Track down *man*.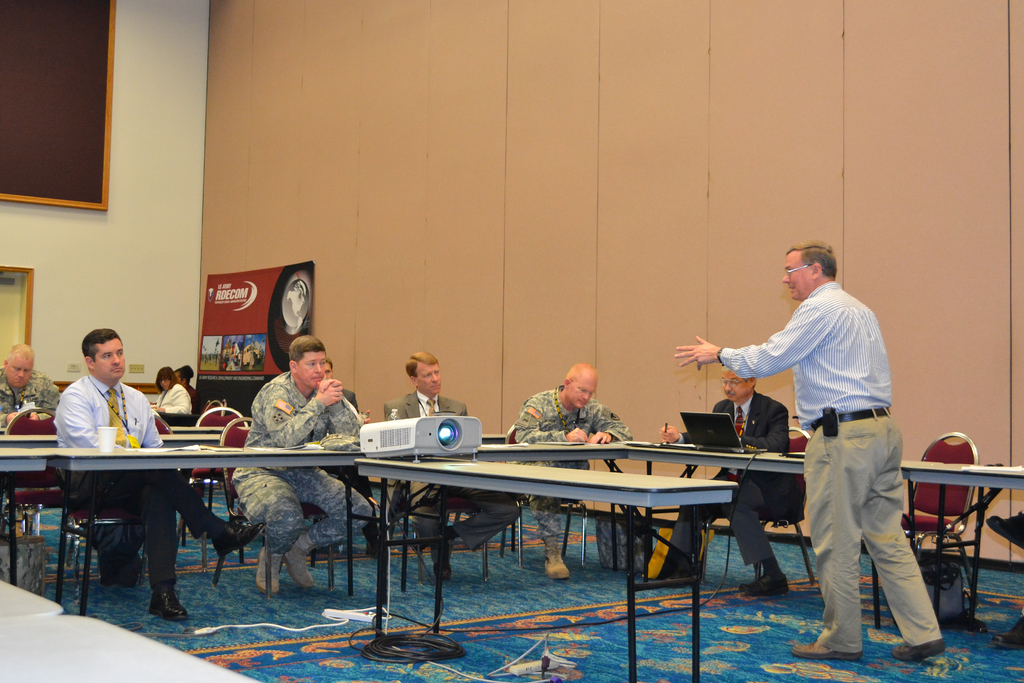
Tracked to <box>315,361,381,505</box>.
